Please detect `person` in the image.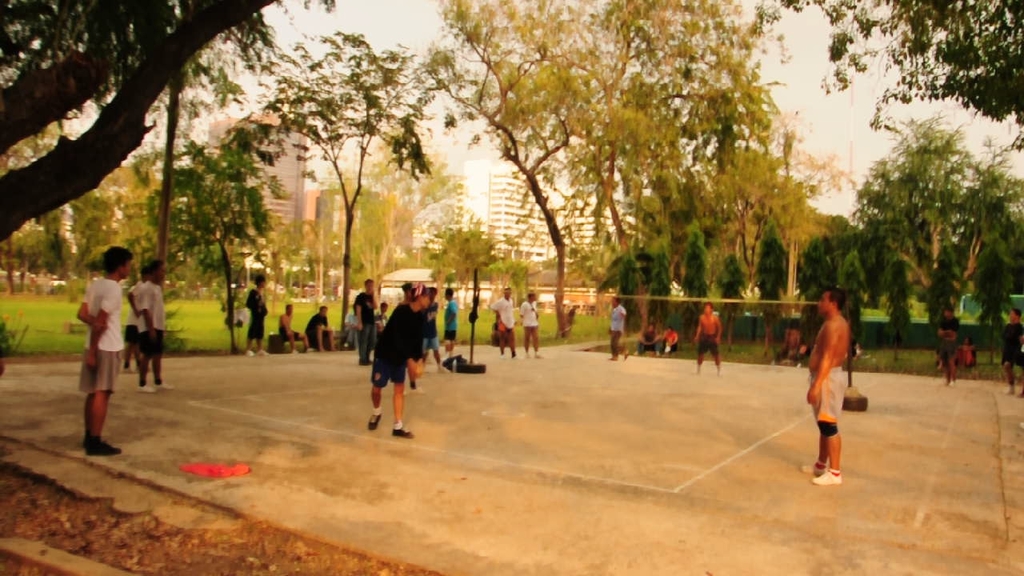
detection(926, 302, 954, 391).
